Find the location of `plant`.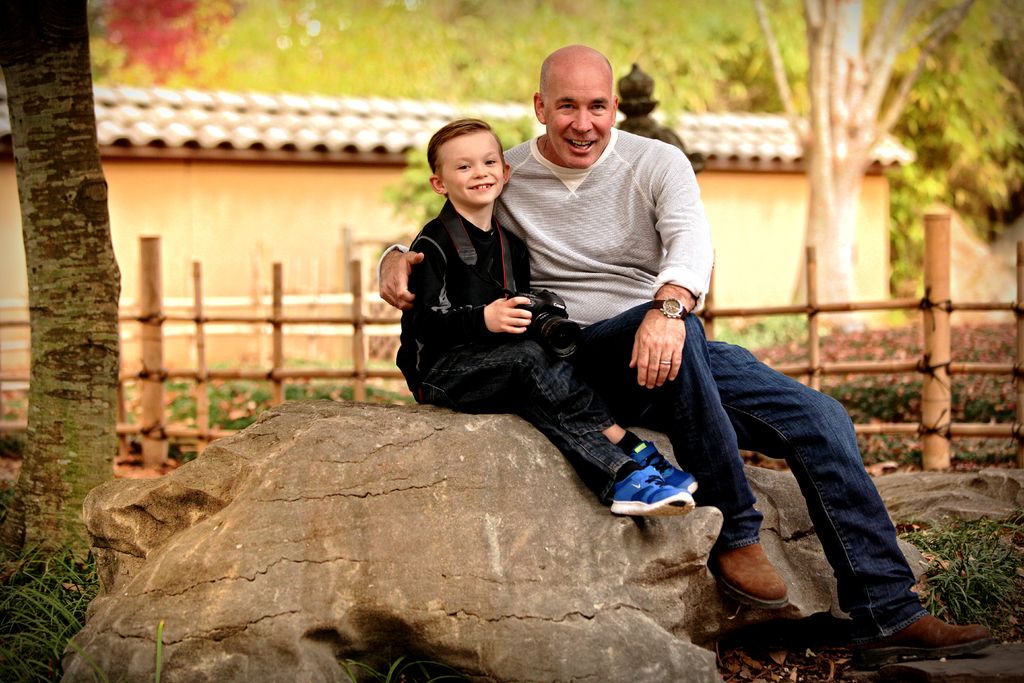
Location: 931:522:1018:614.
